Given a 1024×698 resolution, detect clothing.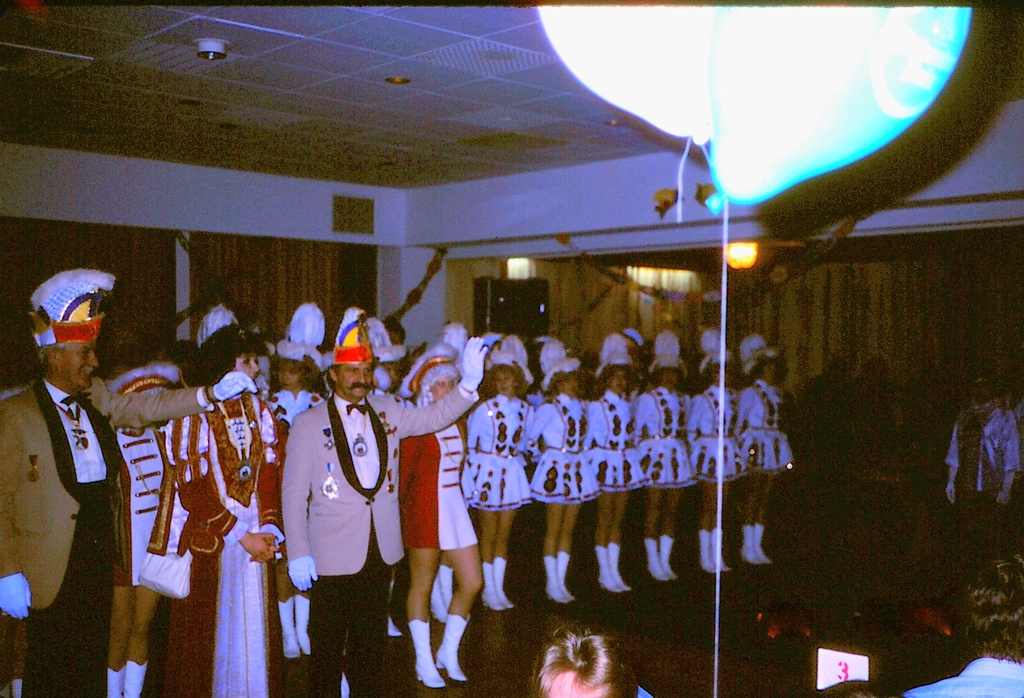
<region>904, 659, 1023, 697</region>.
